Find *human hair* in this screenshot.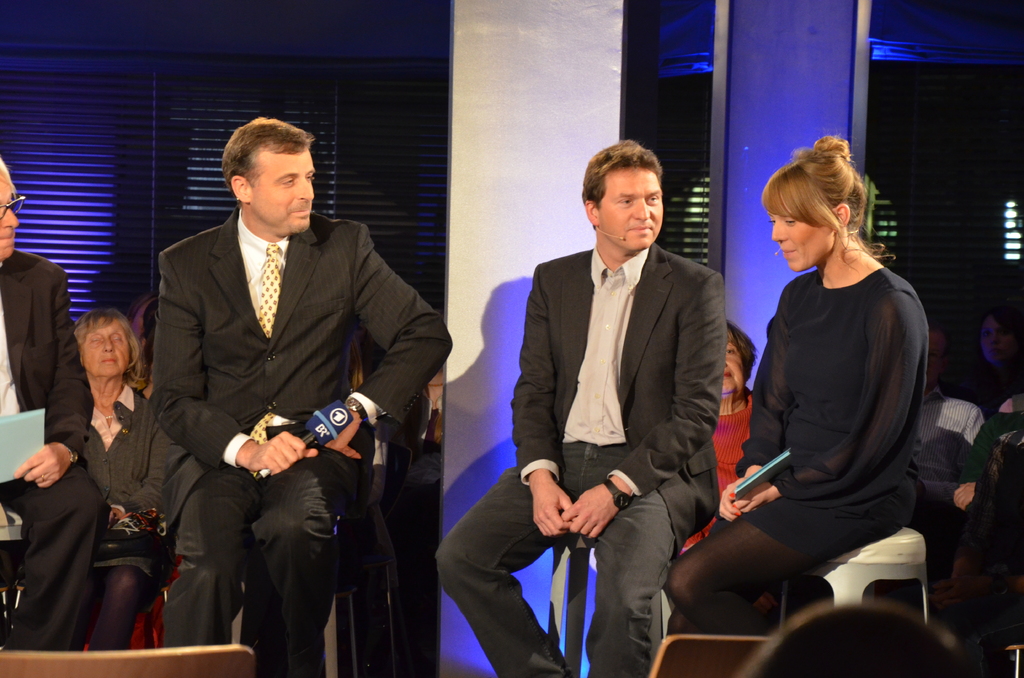
The bounding box for *human hair* is BBox(920, 321, 948, 364).
